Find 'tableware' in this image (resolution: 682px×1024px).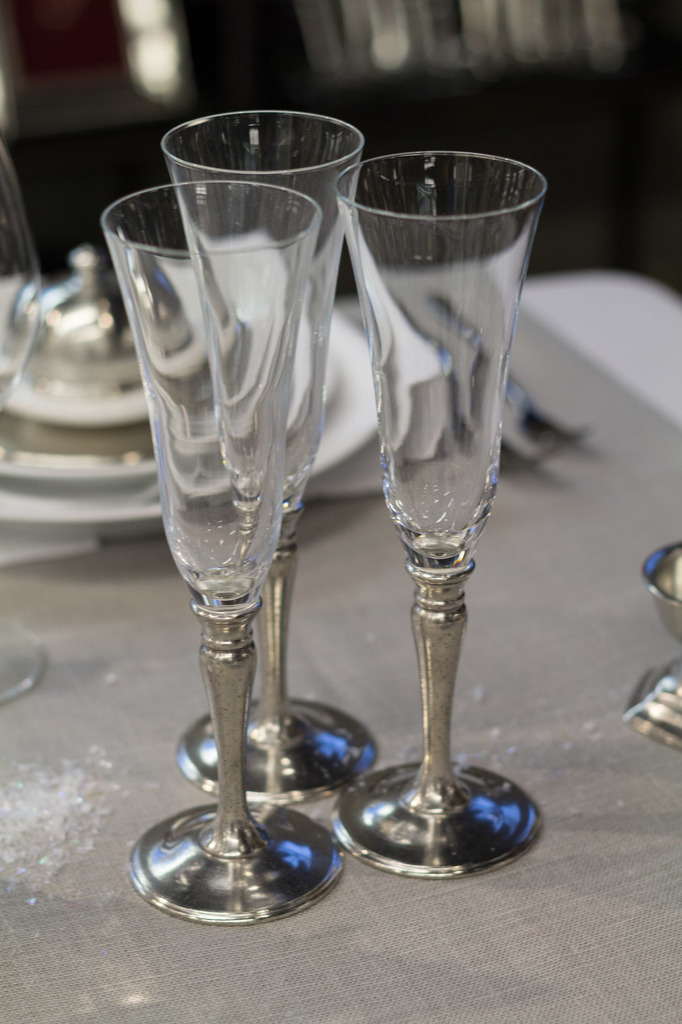
432,286,600,460.
